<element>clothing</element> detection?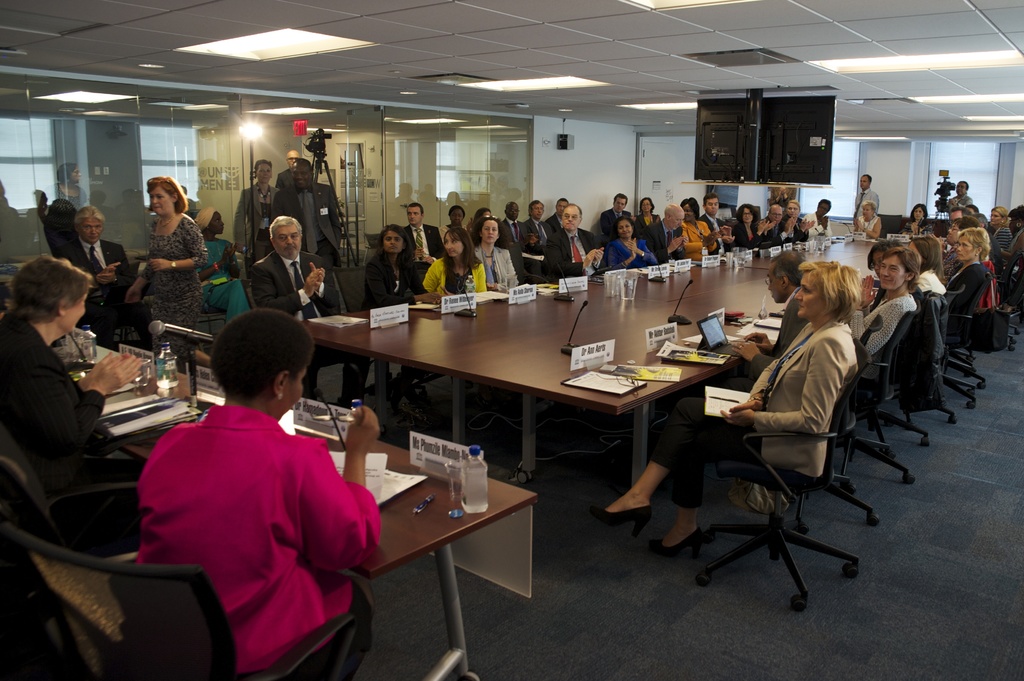
762, 220, 785, 241
